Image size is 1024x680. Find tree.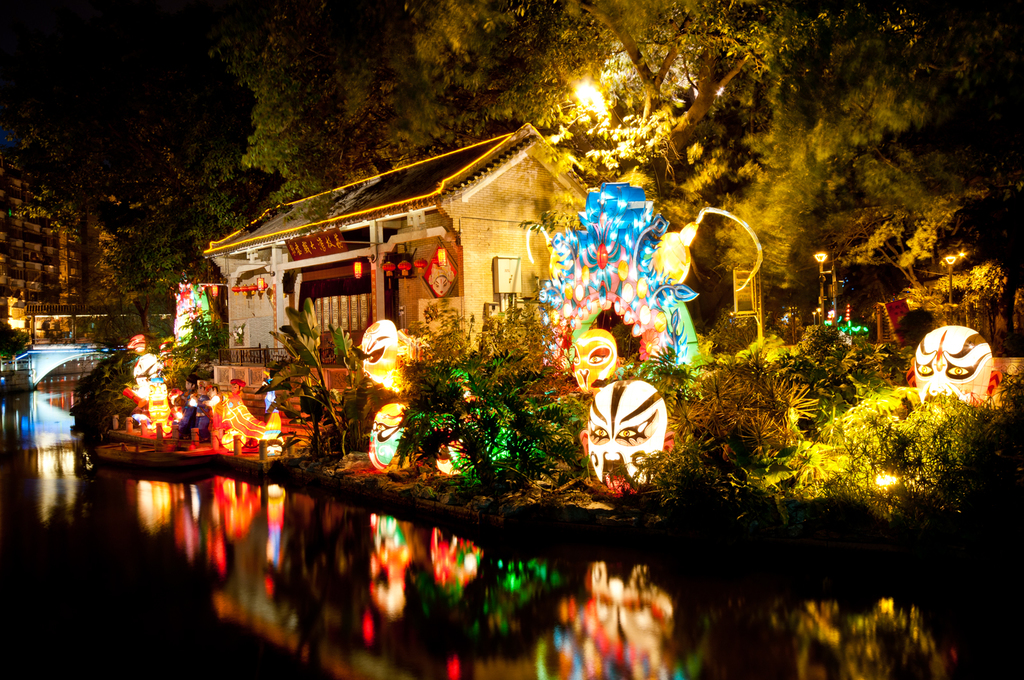
<region>0, 0, 271, 317</region>.
